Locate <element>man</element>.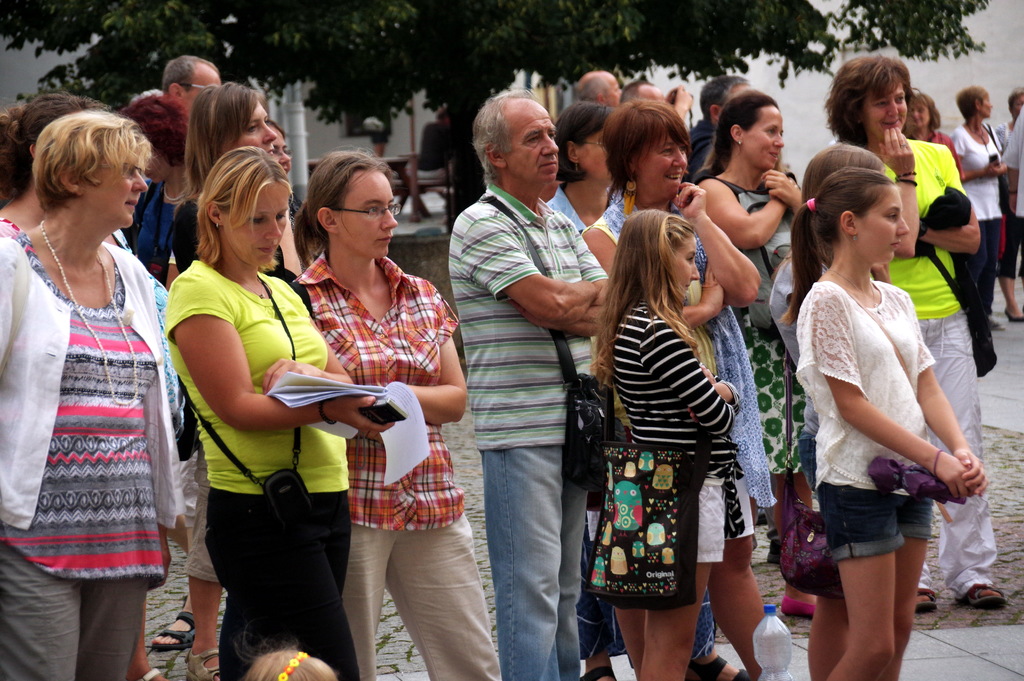
Bounding box: box(674, 72, 755, 193).
